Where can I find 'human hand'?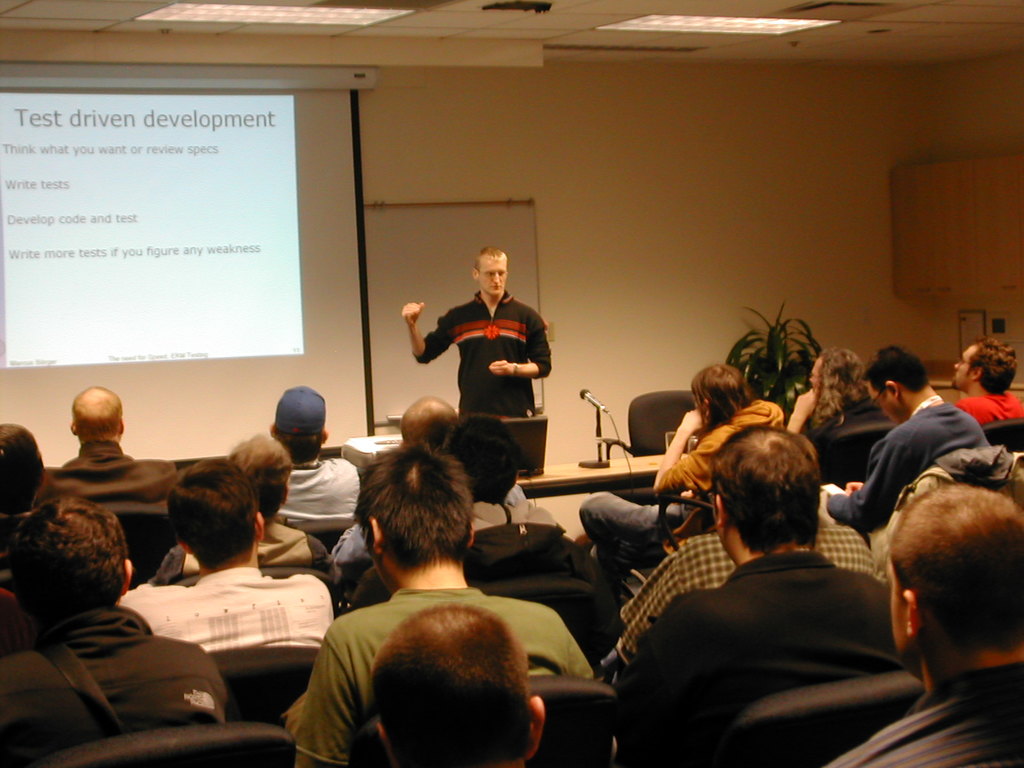
You can find it at Rect(491, 360, 512, 375).
